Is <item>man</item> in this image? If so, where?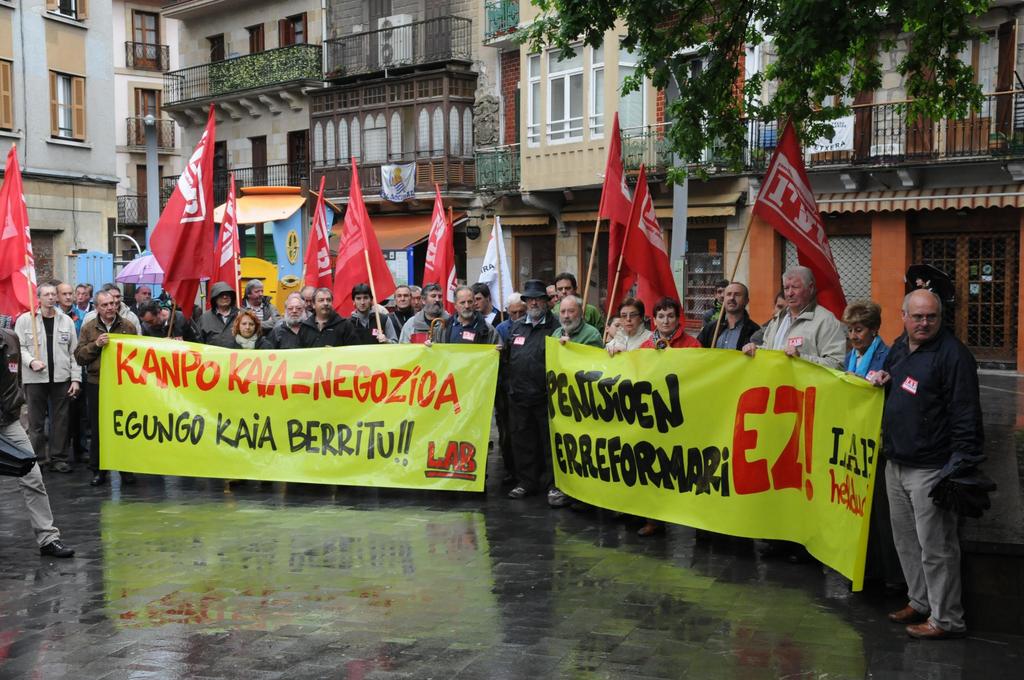
Yes, at (x1=435, y1=286, x2=505, y2=352).
